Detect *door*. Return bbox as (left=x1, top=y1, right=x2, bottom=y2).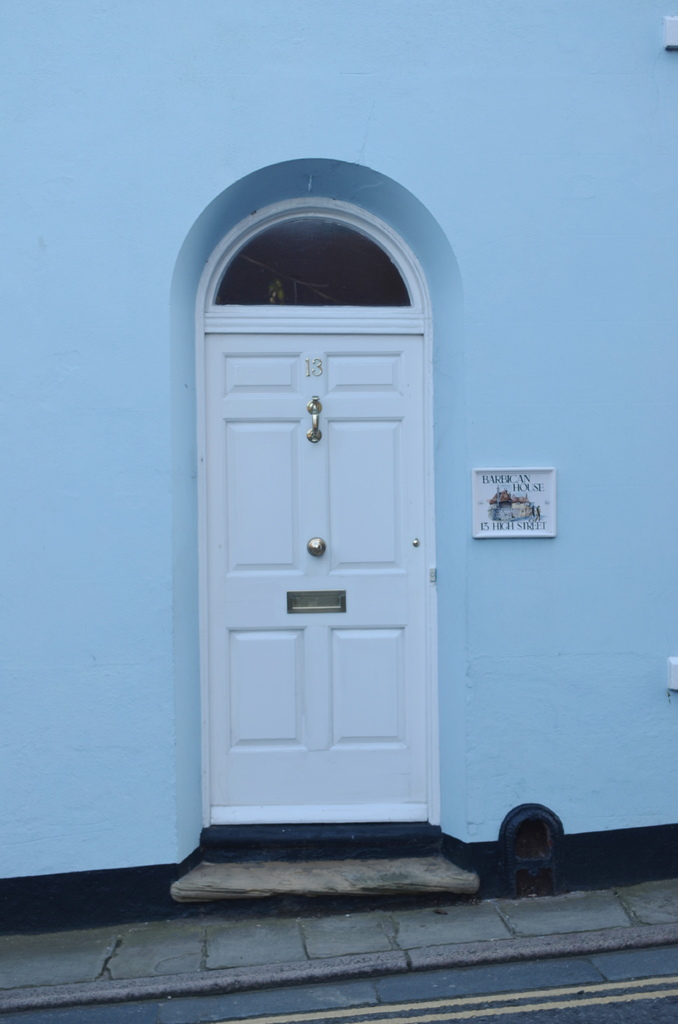
(left=211, top=220, right=429, bottom=812).
